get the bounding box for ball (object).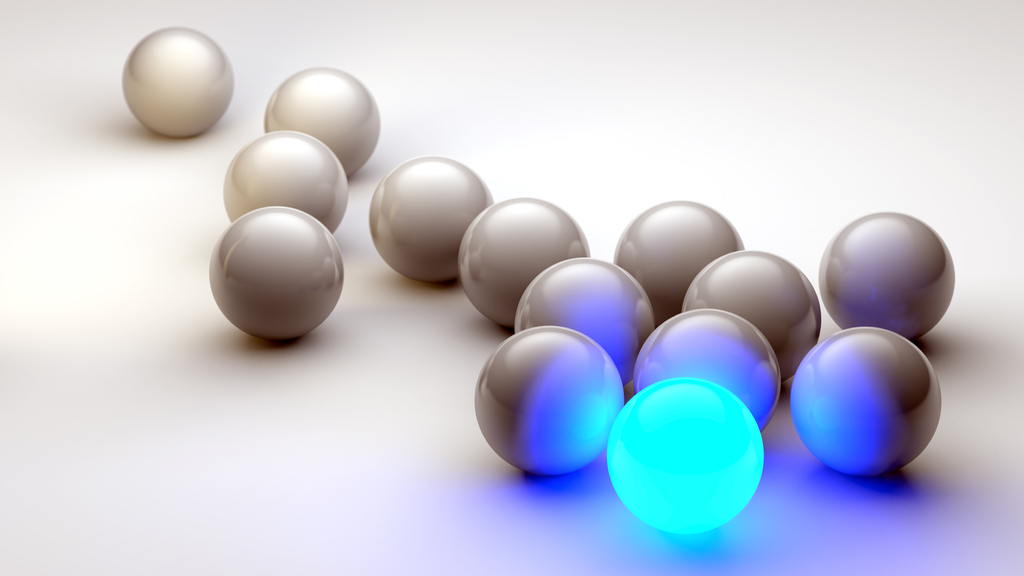
x1=371 y1=152 x2=499 y2=277.
